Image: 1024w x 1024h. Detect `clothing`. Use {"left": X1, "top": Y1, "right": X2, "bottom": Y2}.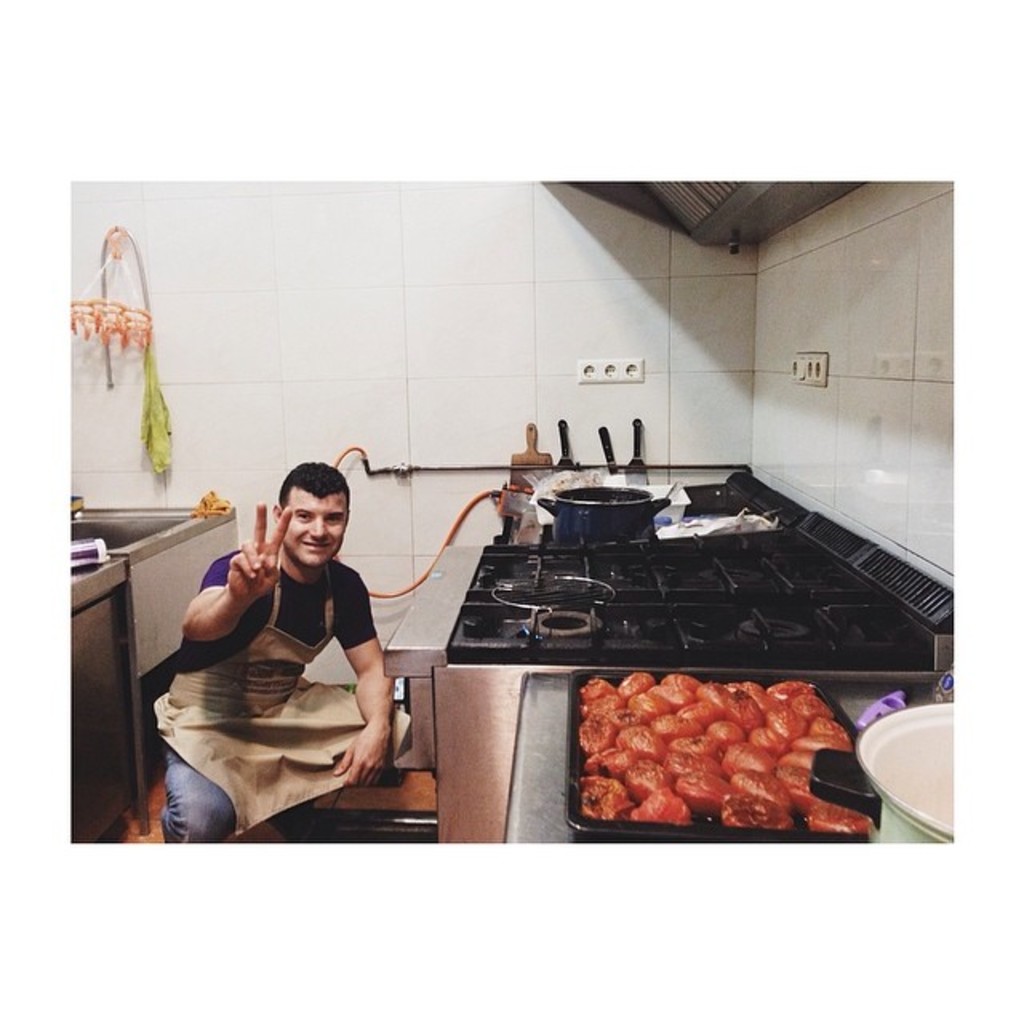
{"left": 170, "top": 510, "right": 418, "bottom": 811}.
